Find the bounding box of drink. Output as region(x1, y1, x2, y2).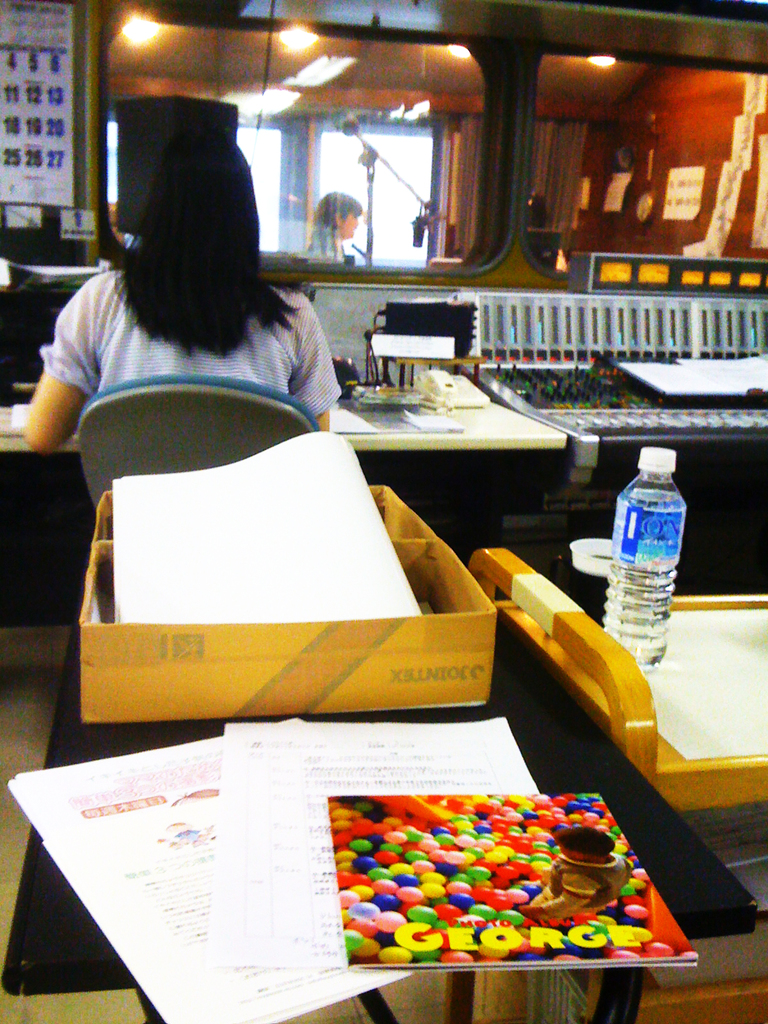
region(601, 450, 699, 656).
